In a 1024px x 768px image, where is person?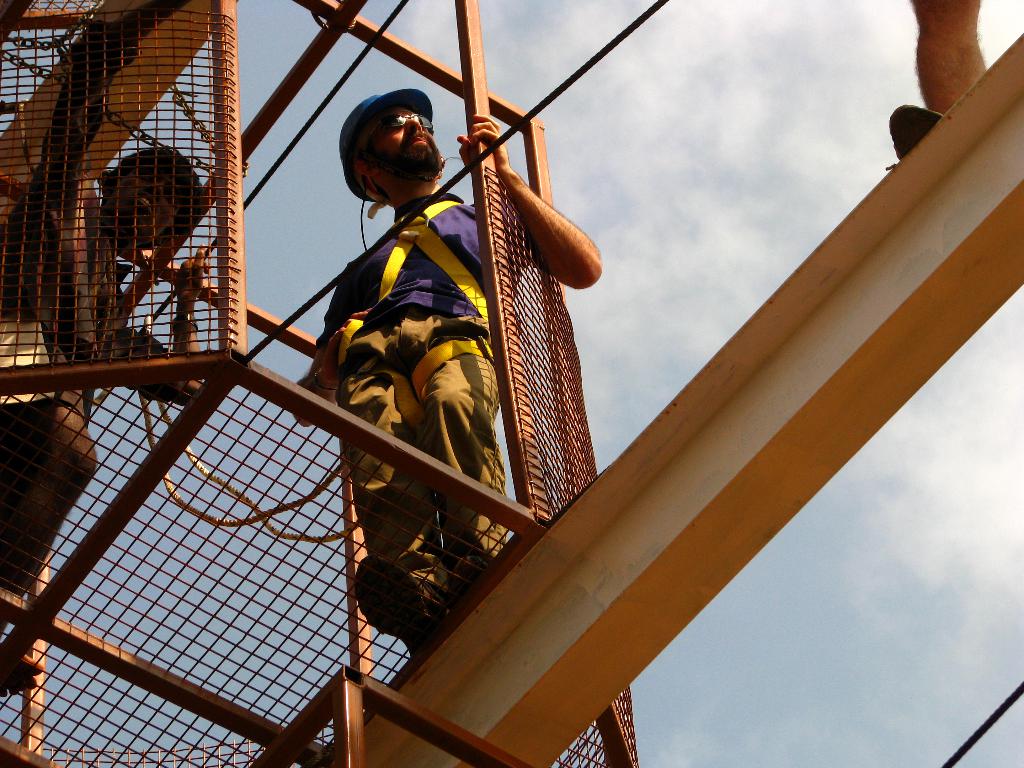
detection(280, 84, 599, 651).
